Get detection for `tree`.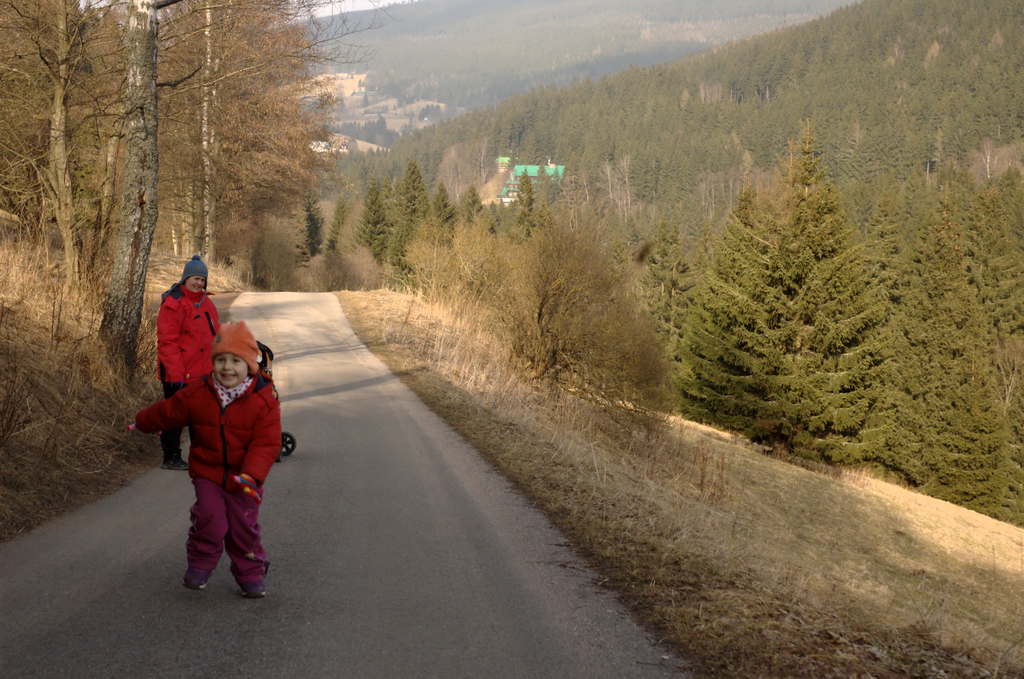
Detection: 339,153,696,278.
